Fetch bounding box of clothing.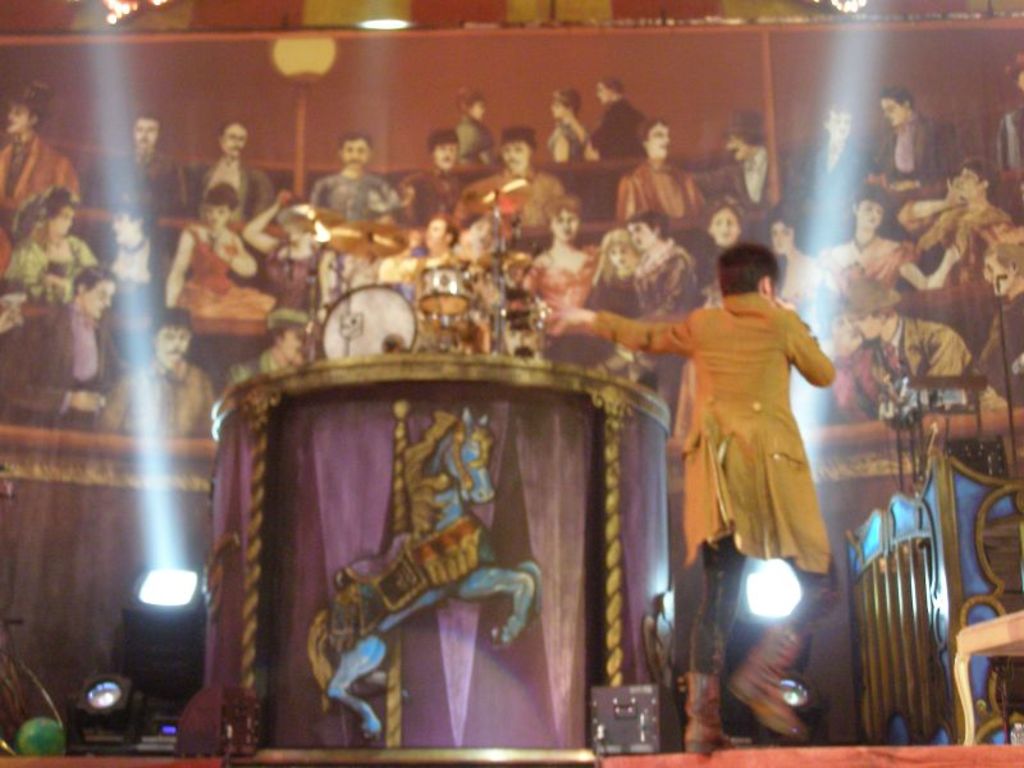
Bbox: 3 136 74 212.
